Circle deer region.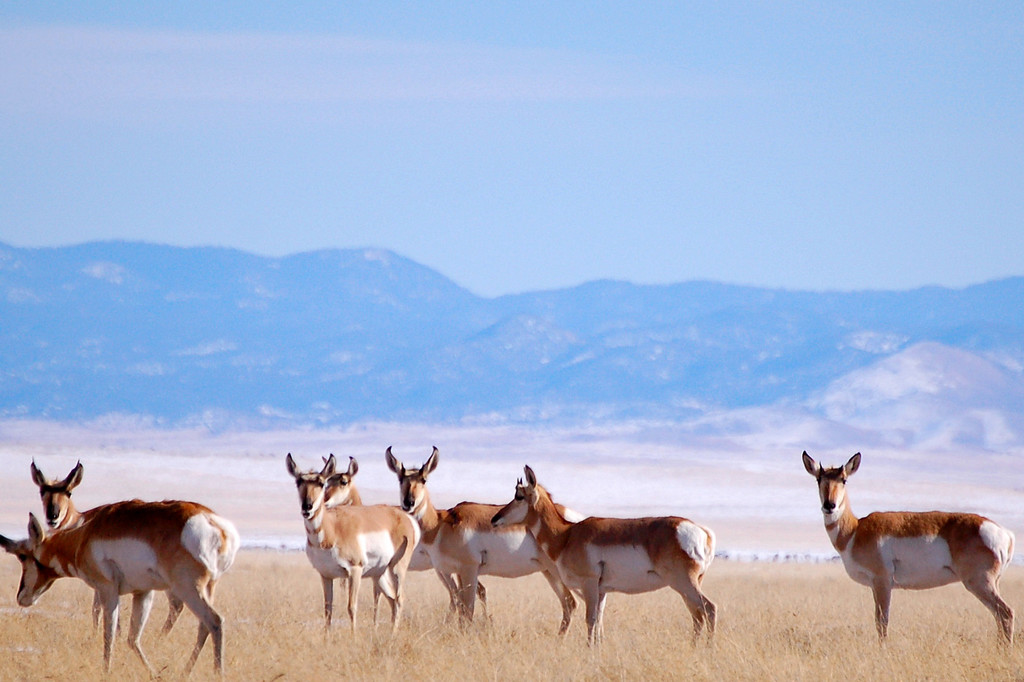
Region: {"left": 28, "top": 461, "right": 111, "bottom": 532}.
